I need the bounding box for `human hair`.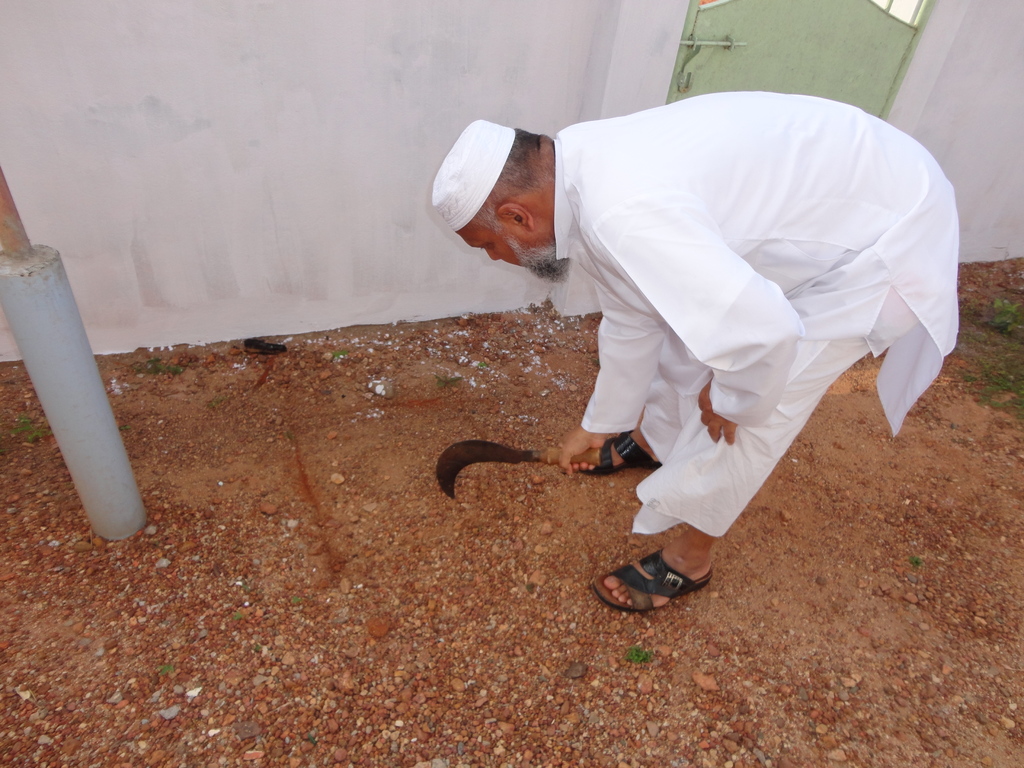
Here it is: (472,113,547,237).
